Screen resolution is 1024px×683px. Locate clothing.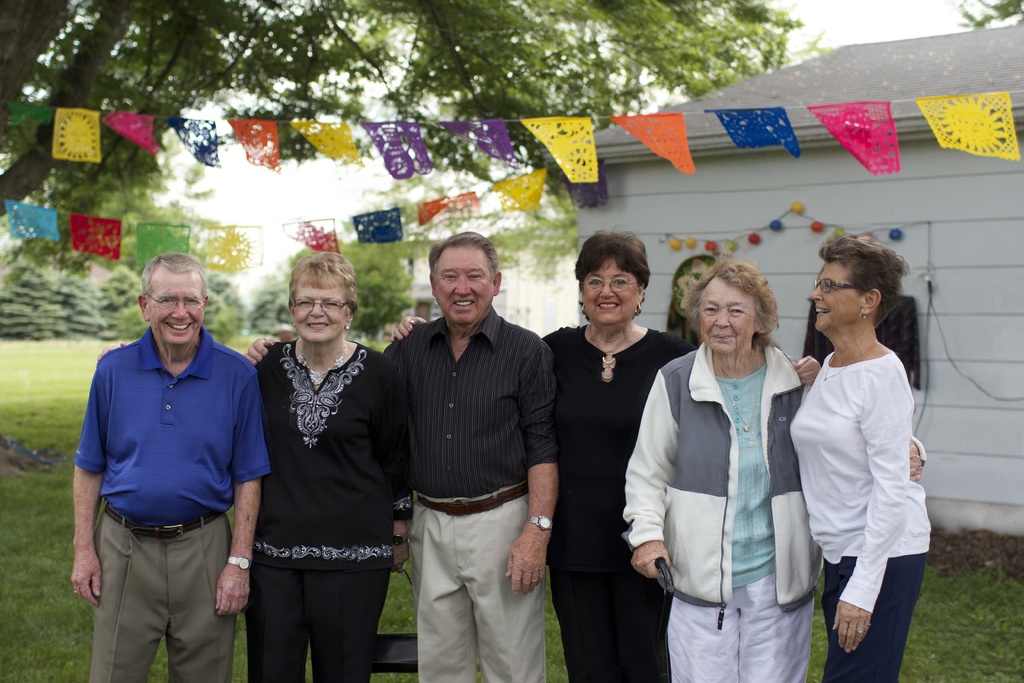
crop(408, 491, 542, 682).
